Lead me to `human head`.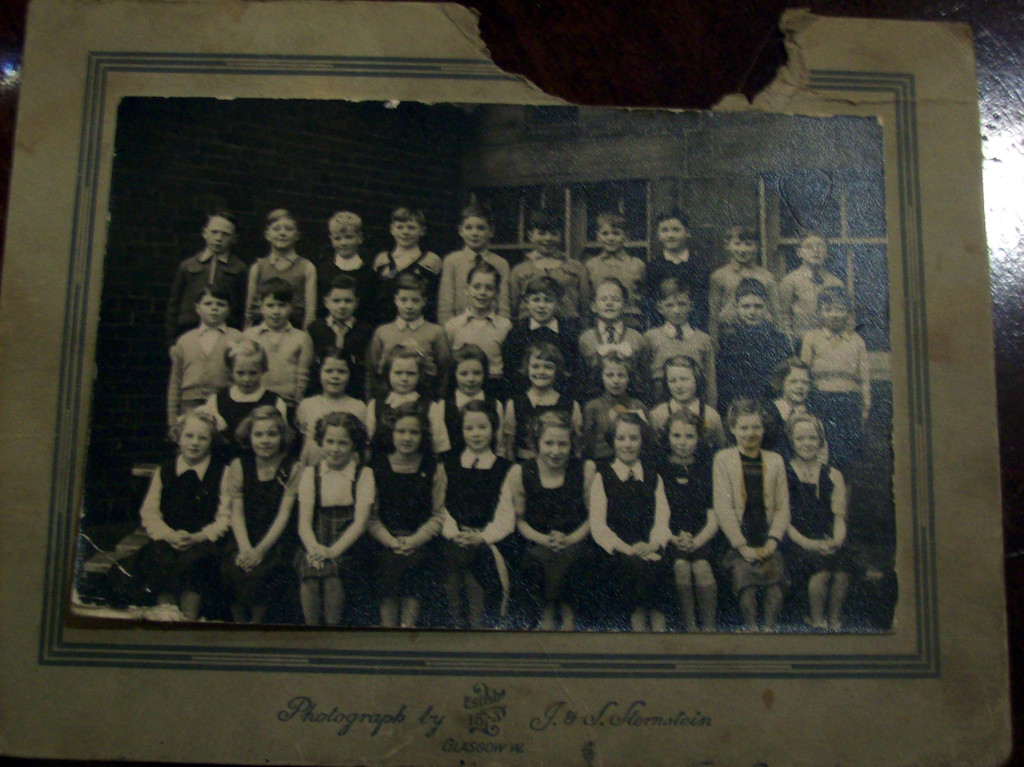
Lead to {"left": 319, "top": 410, "right": 364, "bottom": 468}.
